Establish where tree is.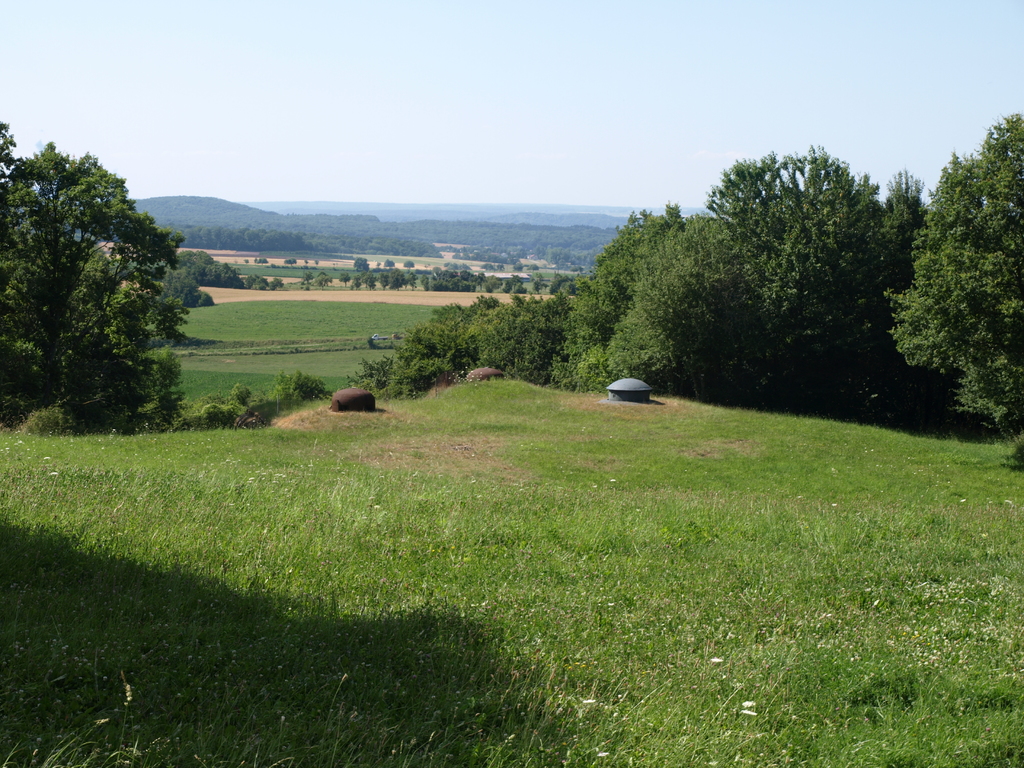
Established at [509, 278, 525, 290].
